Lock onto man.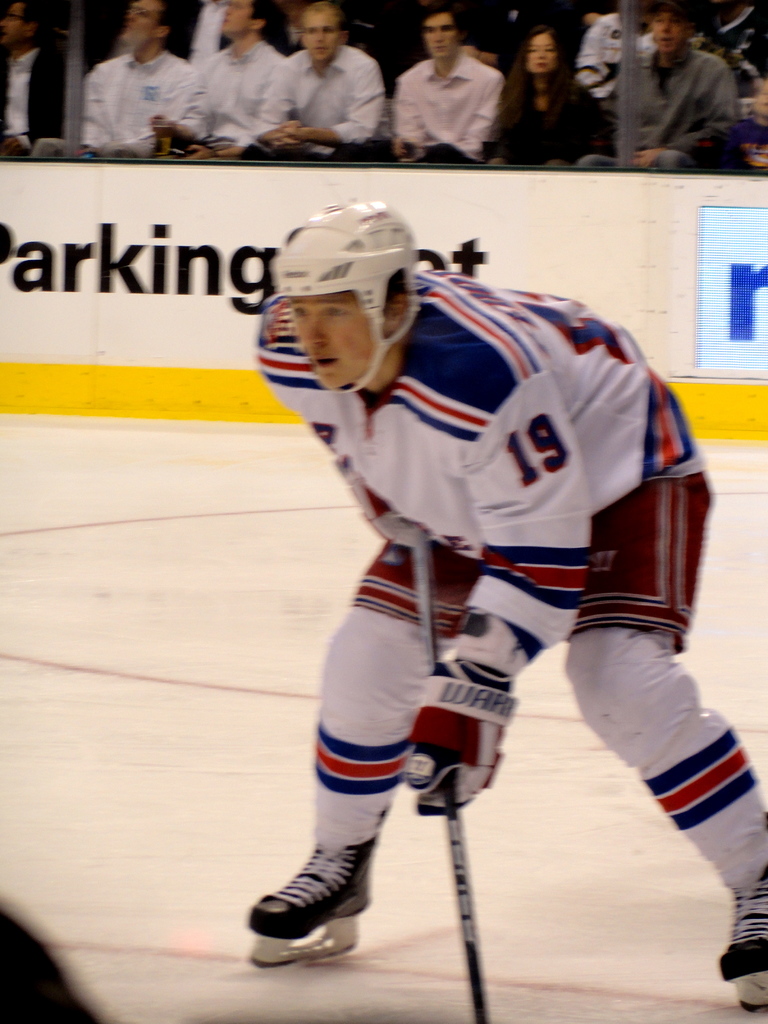
Locked: <region>0, 0, 68, 158</region>.
